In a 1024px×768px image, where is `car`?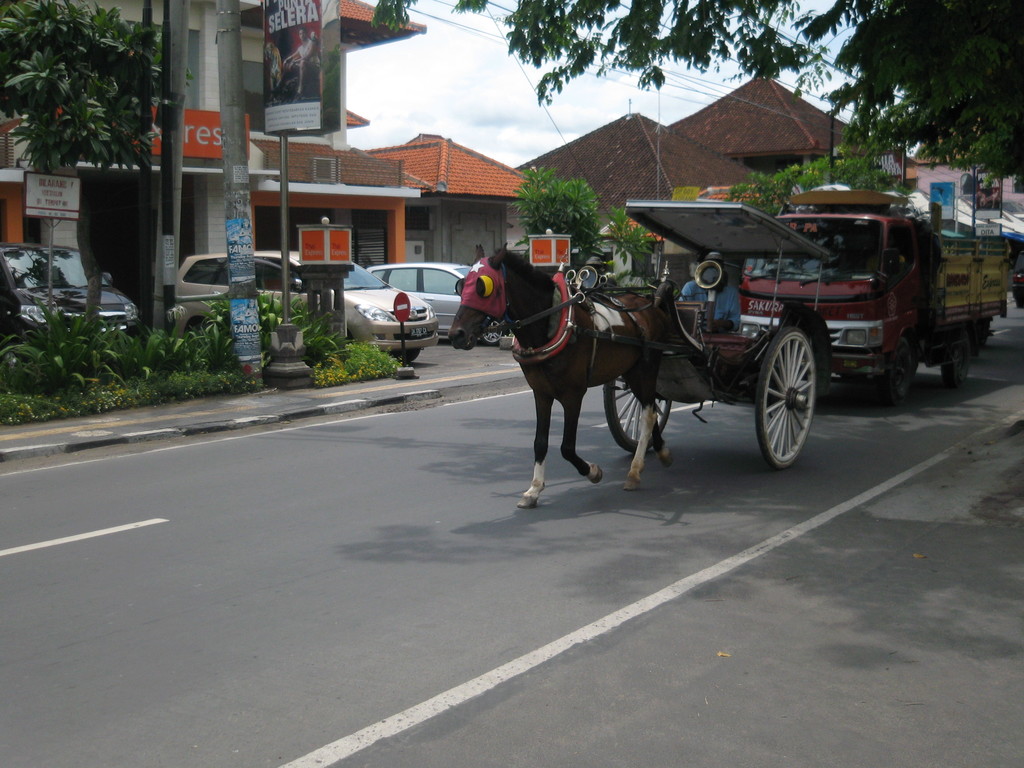
177, 248, 436, 364.
